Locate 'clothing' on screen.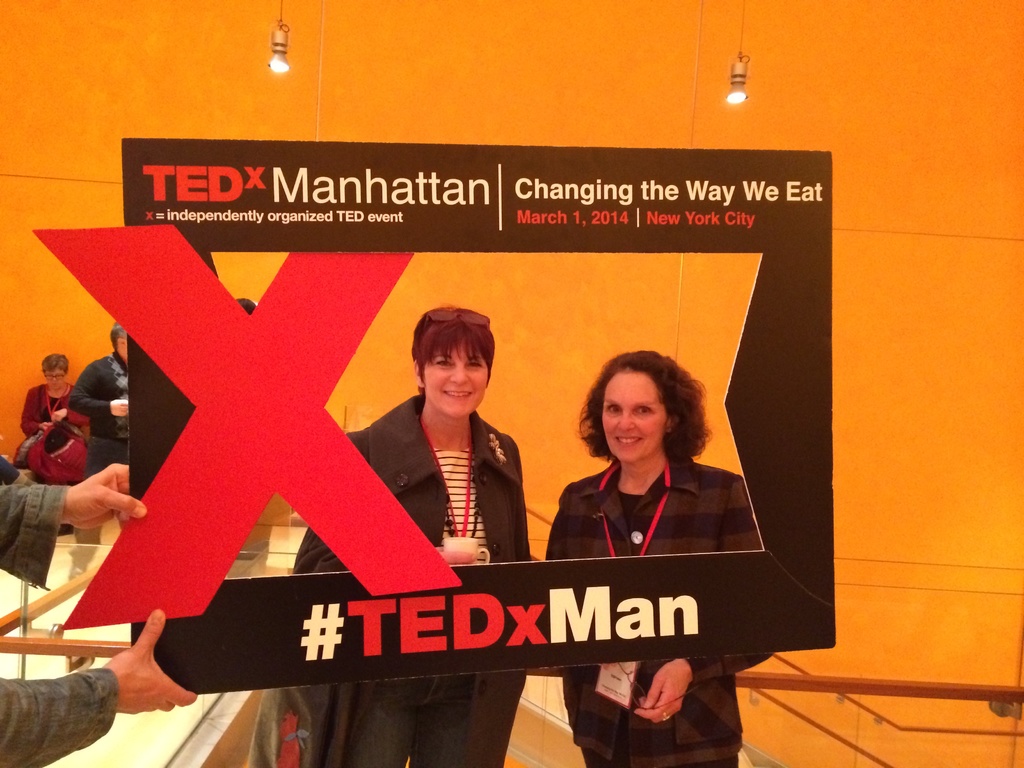
On screen at <region>69, 352, 129, 560</region>.
